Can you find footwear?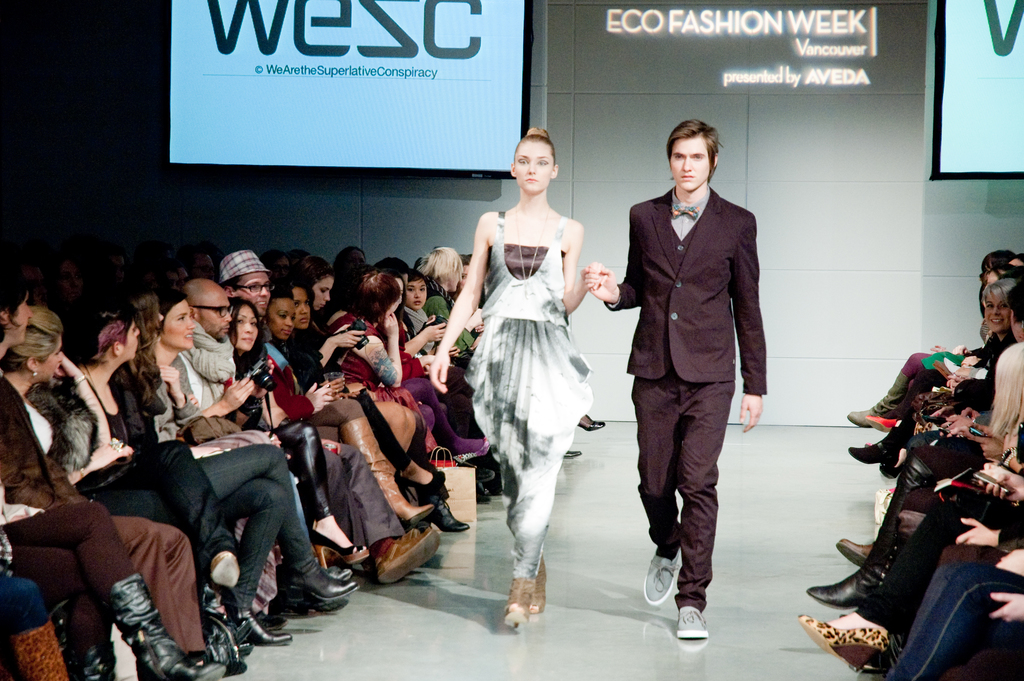
Yes, bounding box: region(449, 438, 490, 464).
